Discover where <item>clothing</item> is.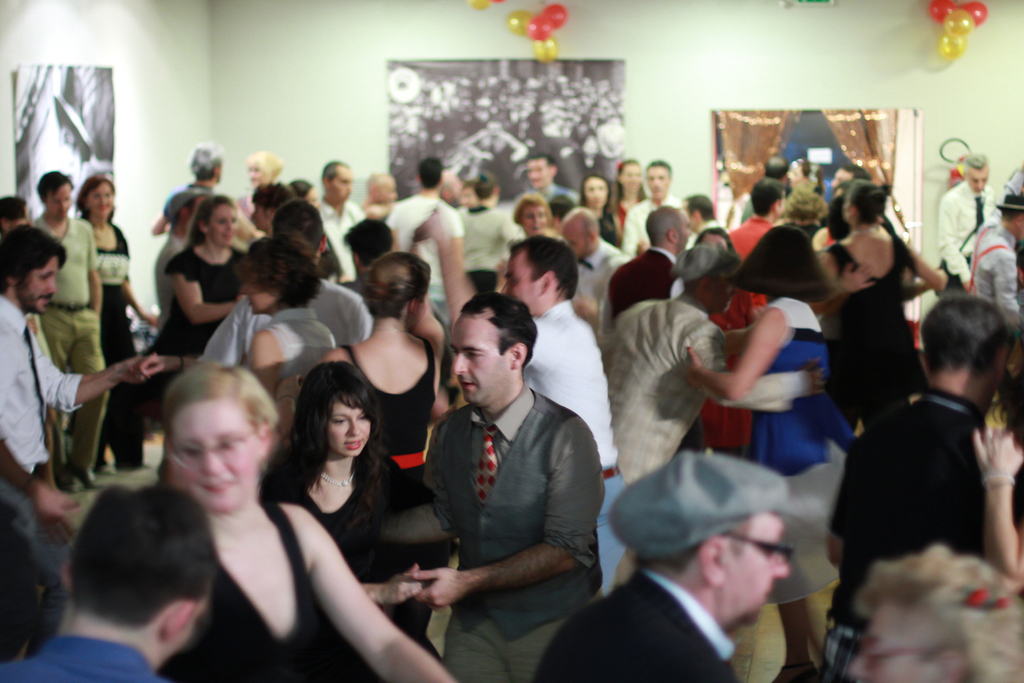
Discovered at pyautogui.locateOnScreen(263, 304, 338, 381).
